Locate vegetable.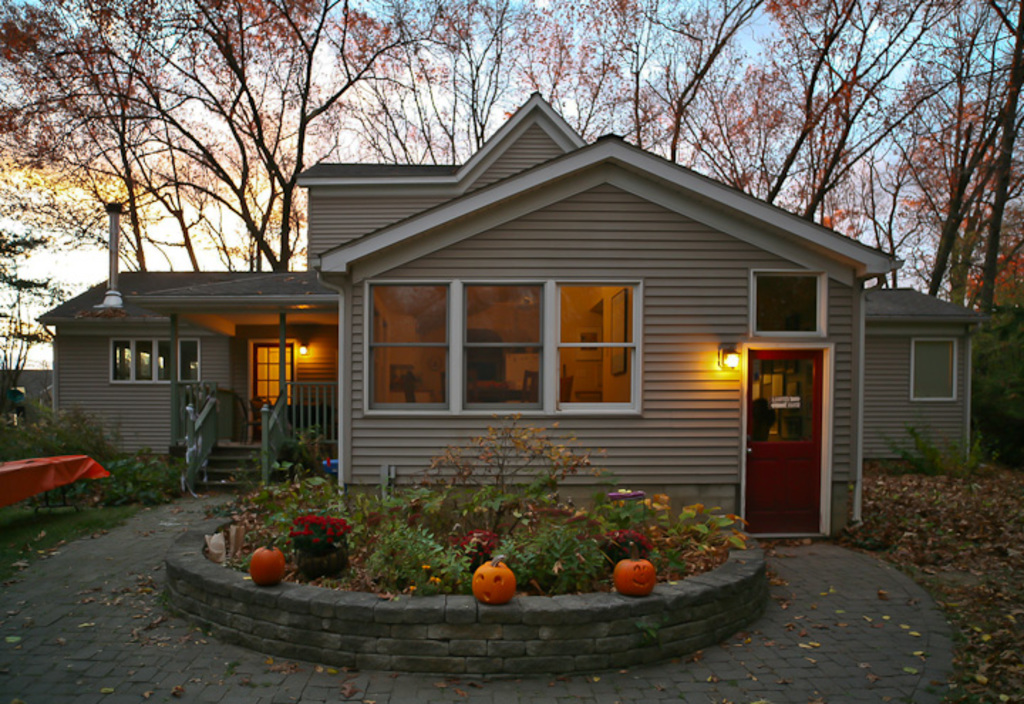
Bounding box: (left=469, top=559, right=521, bottom=607).
